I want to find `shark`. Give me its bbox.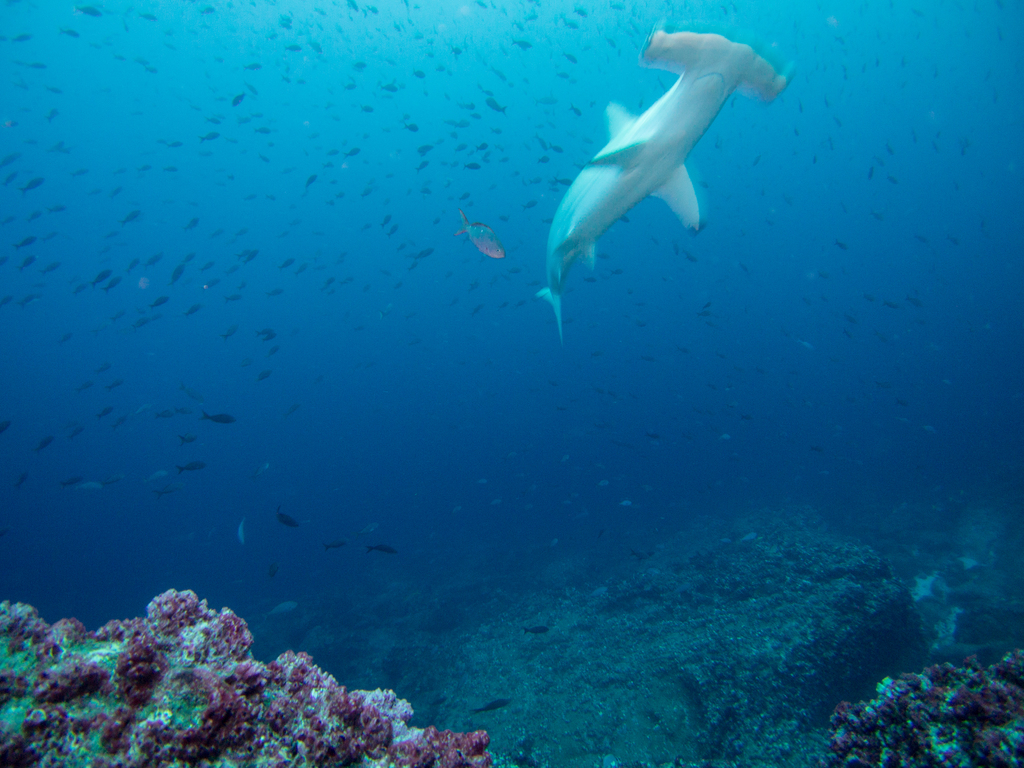
(left=516, top=6, right=788, bottom=315).
